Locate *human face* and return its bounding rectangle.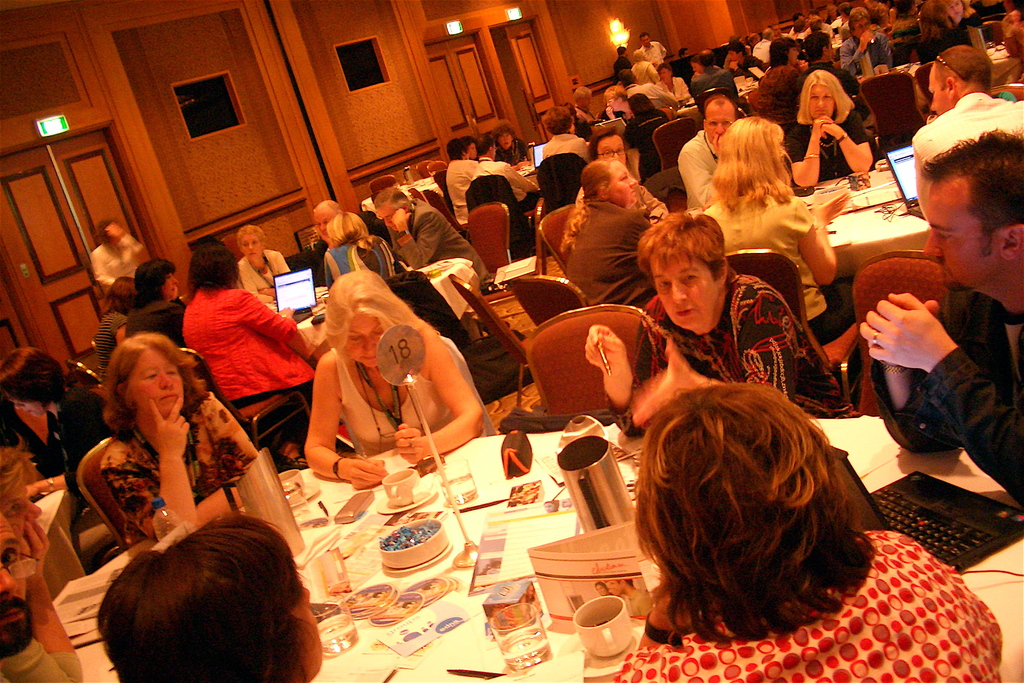
[left=918, top=183, right=1004, bottom=288].
